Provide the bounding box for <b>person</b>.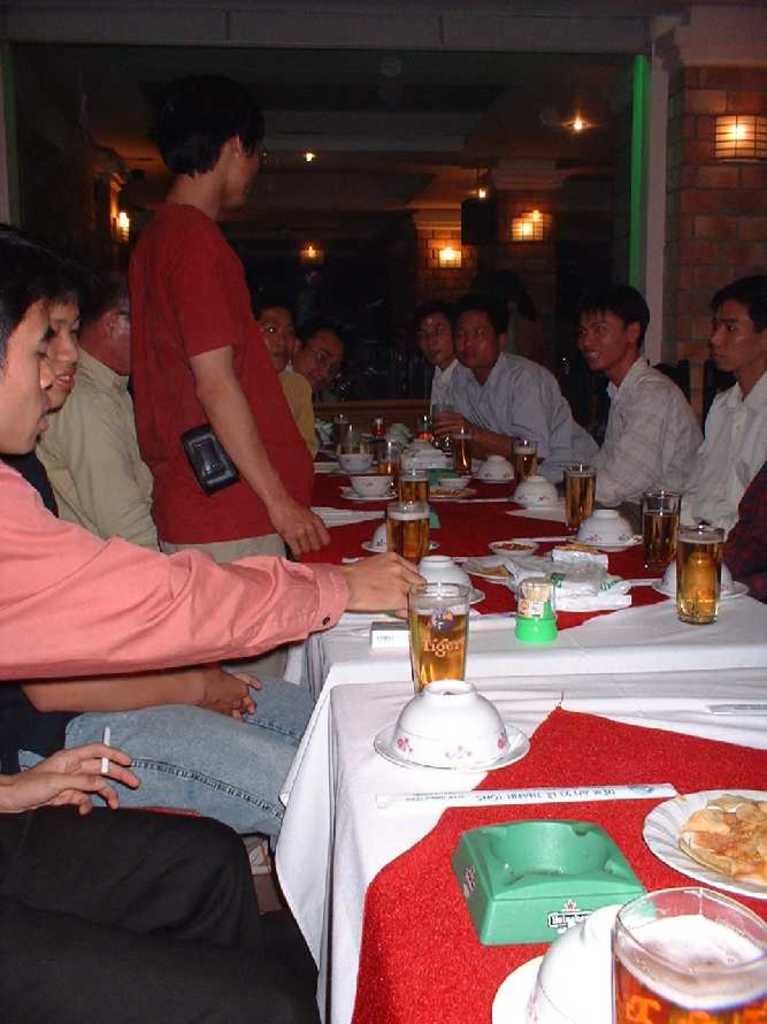
[31,269,161,541].
